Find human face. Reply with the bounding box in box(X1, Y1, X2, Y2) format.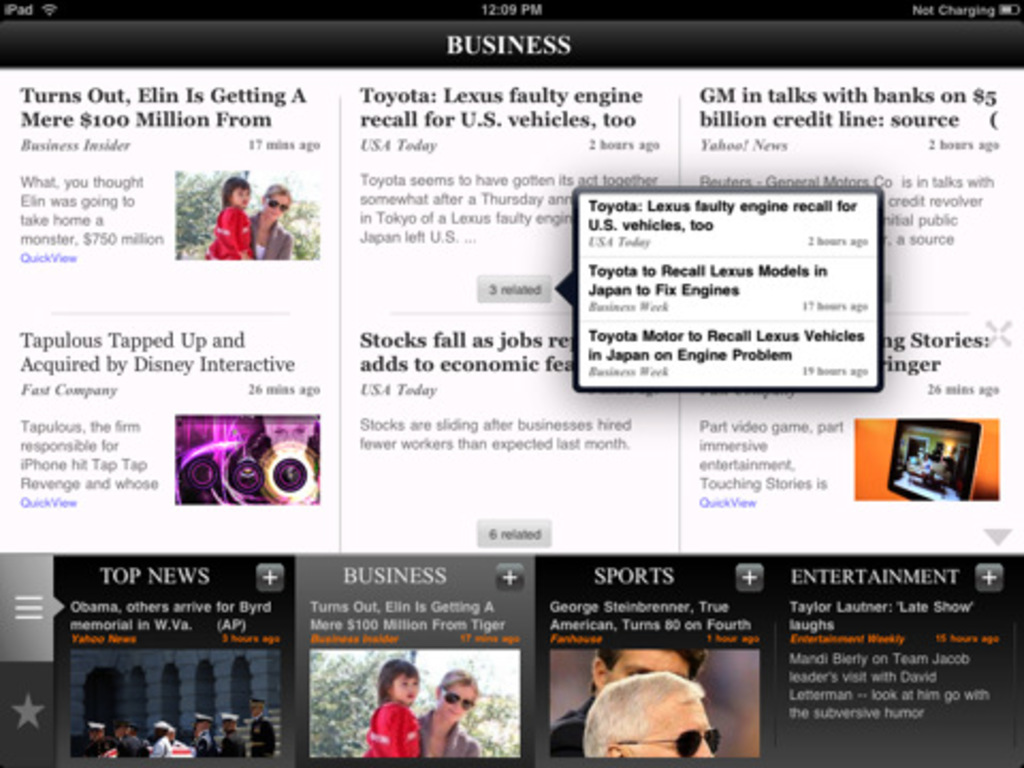
box(265, 190, 288, 218).
